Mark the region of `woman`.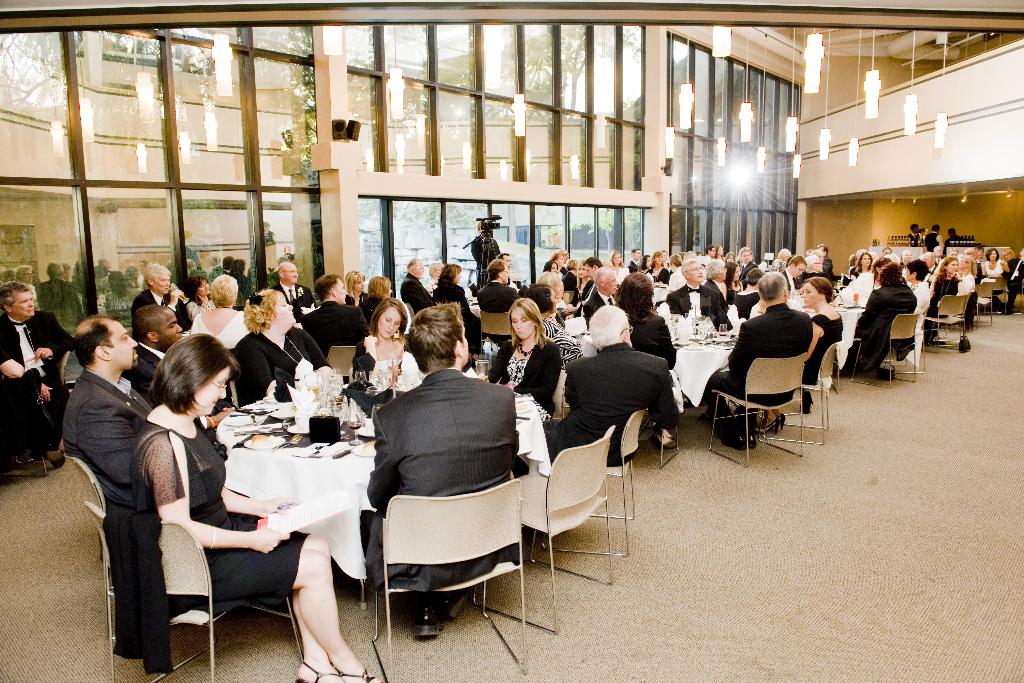
Region: (left=655, top=249, right=662, bottom=272).
